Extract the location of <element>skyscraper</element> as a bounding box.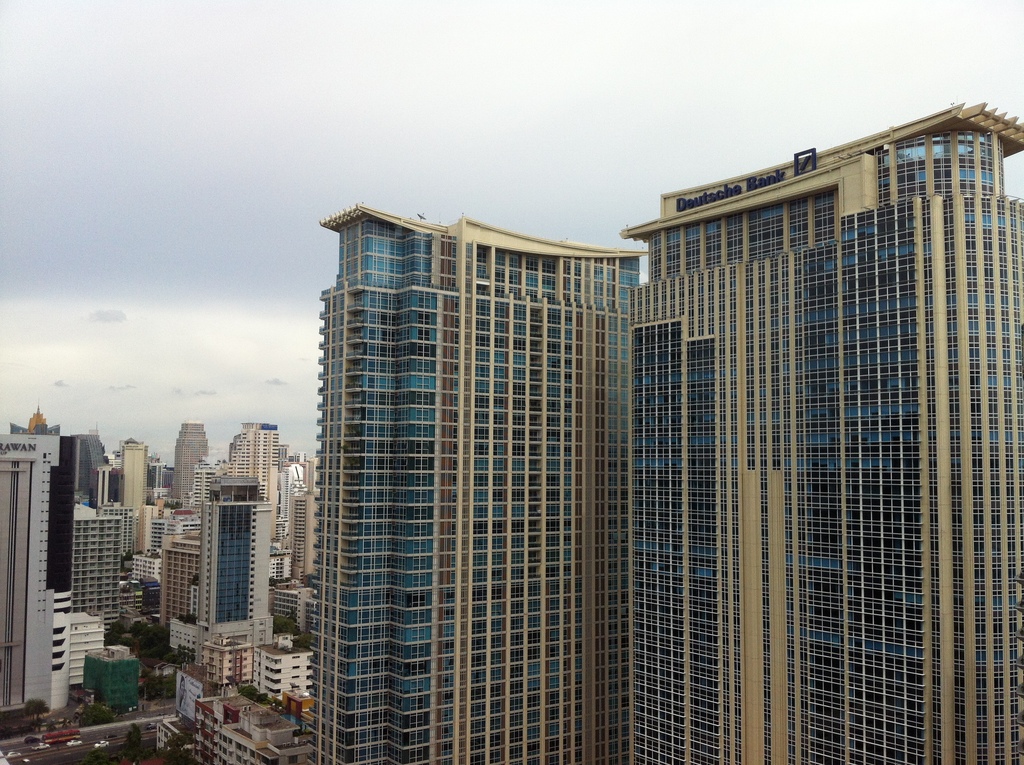
{"x1": 293, "y1": 454, "x2": 313, "y2": 582}.
